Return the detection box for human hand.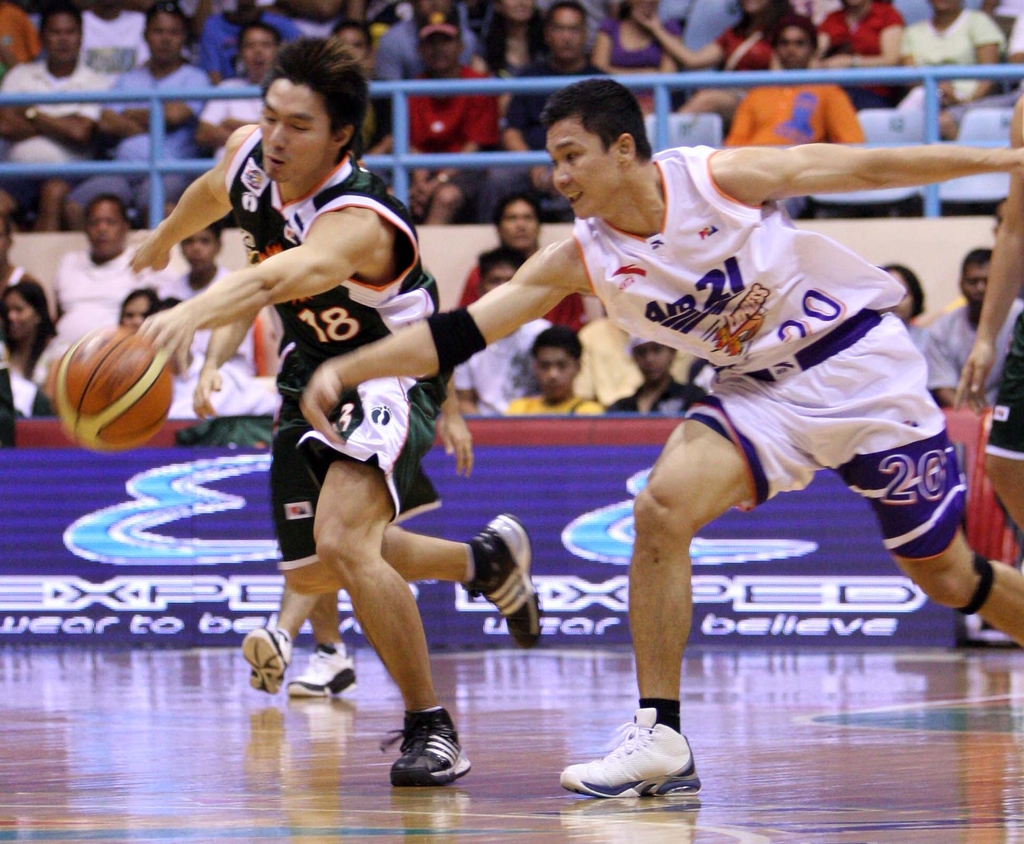
(x1=298, y1=361, x2=349, y2=446).
